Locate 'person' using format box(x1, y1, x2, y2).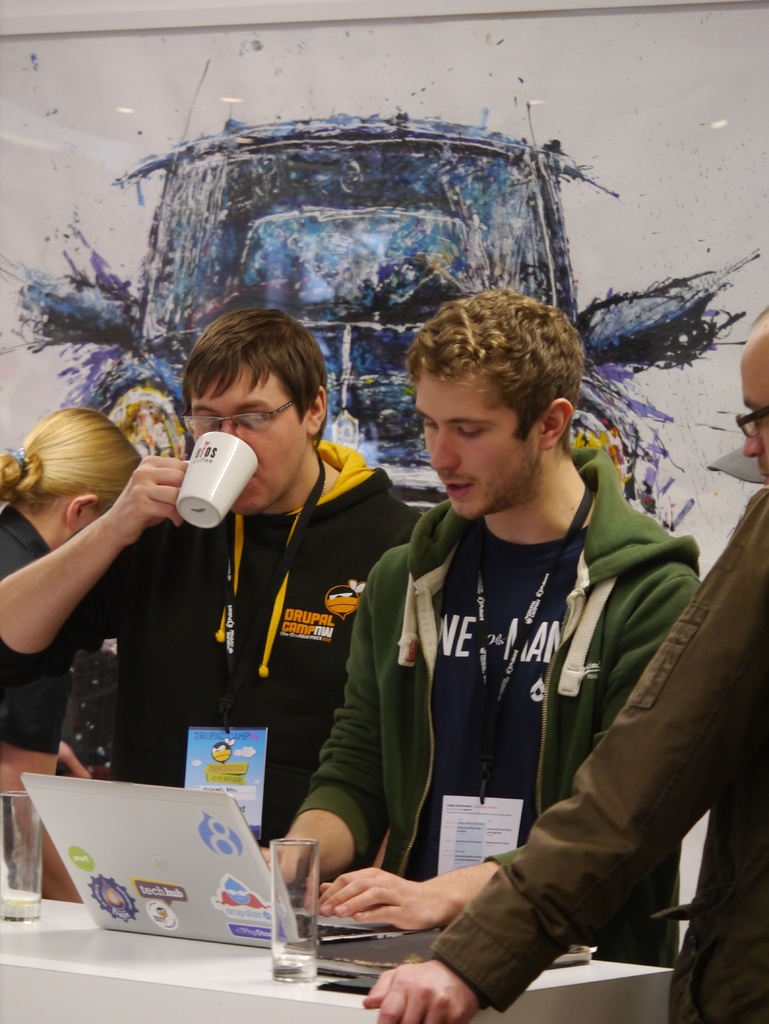
box(0, 309, 423, 870).
